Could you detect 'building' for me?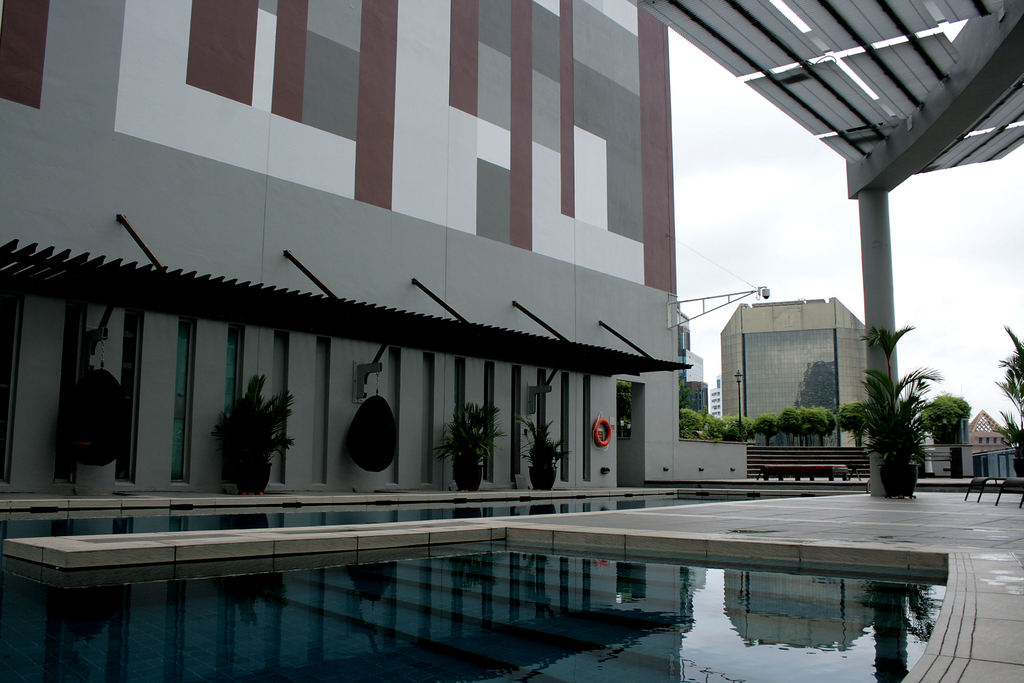
Detection result: box=[707, 388, 722, 417].
